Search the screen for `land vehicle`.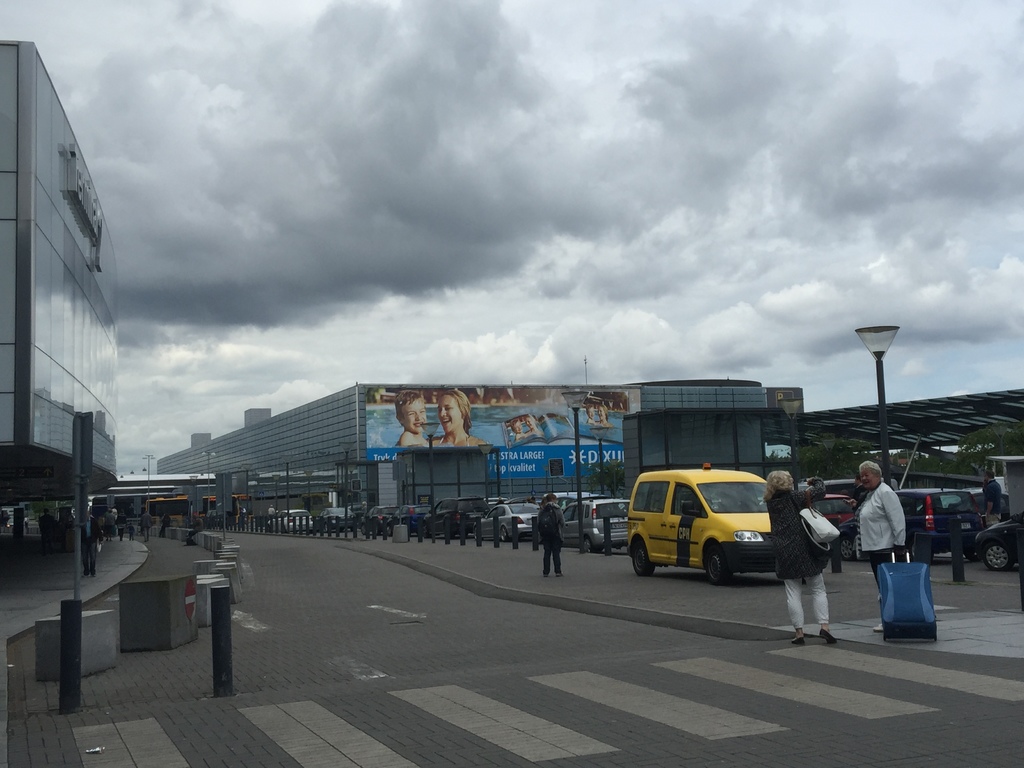
Found at 472:500:541:540.
